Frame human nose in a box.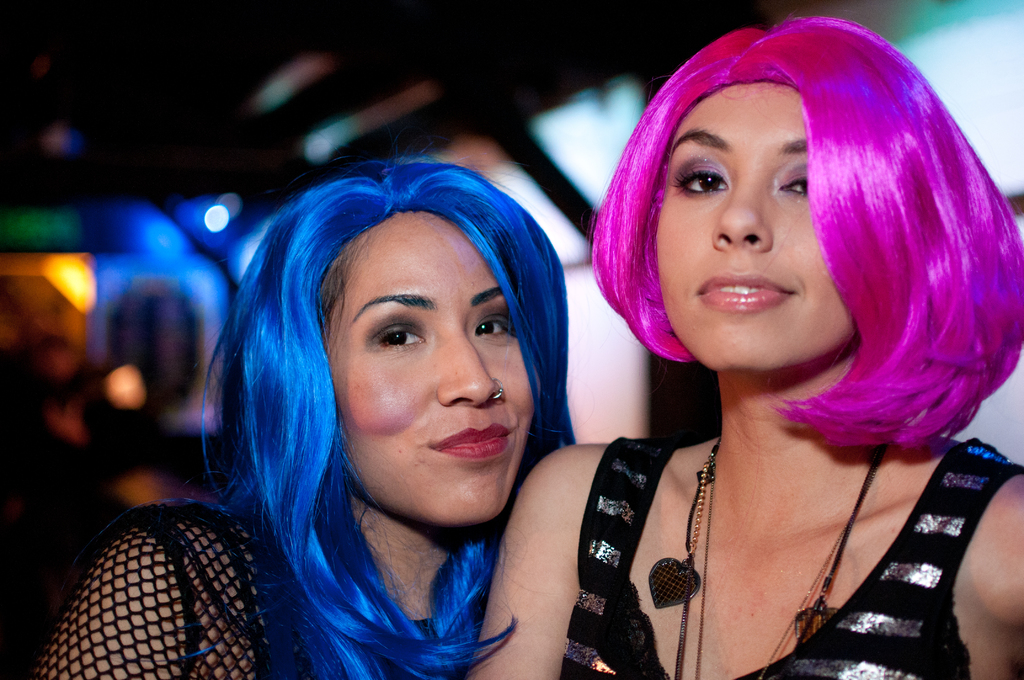
[left=705, top=174, right=775, bottom=250].
